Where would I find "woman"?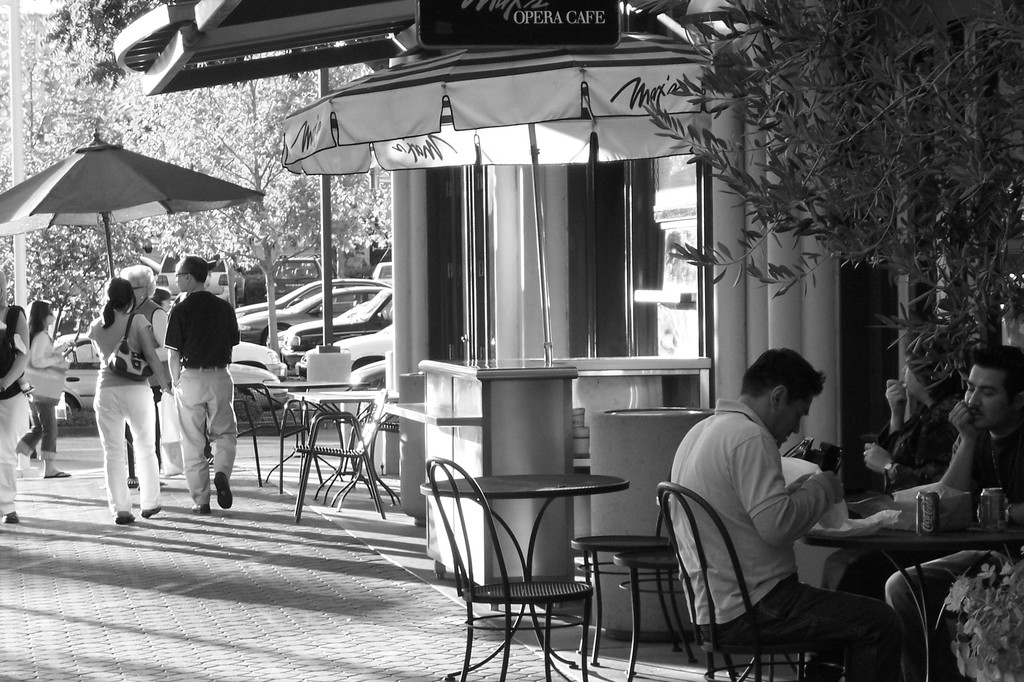
At box(86, 275, 168, 516).
